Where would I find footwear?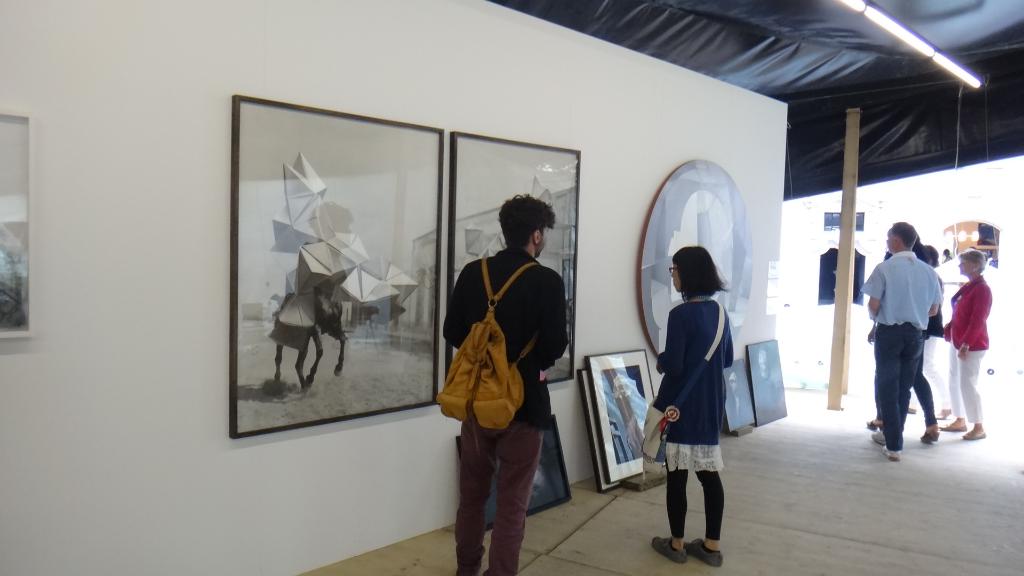
At [left=881, top=446, right=901, bottom=462].
